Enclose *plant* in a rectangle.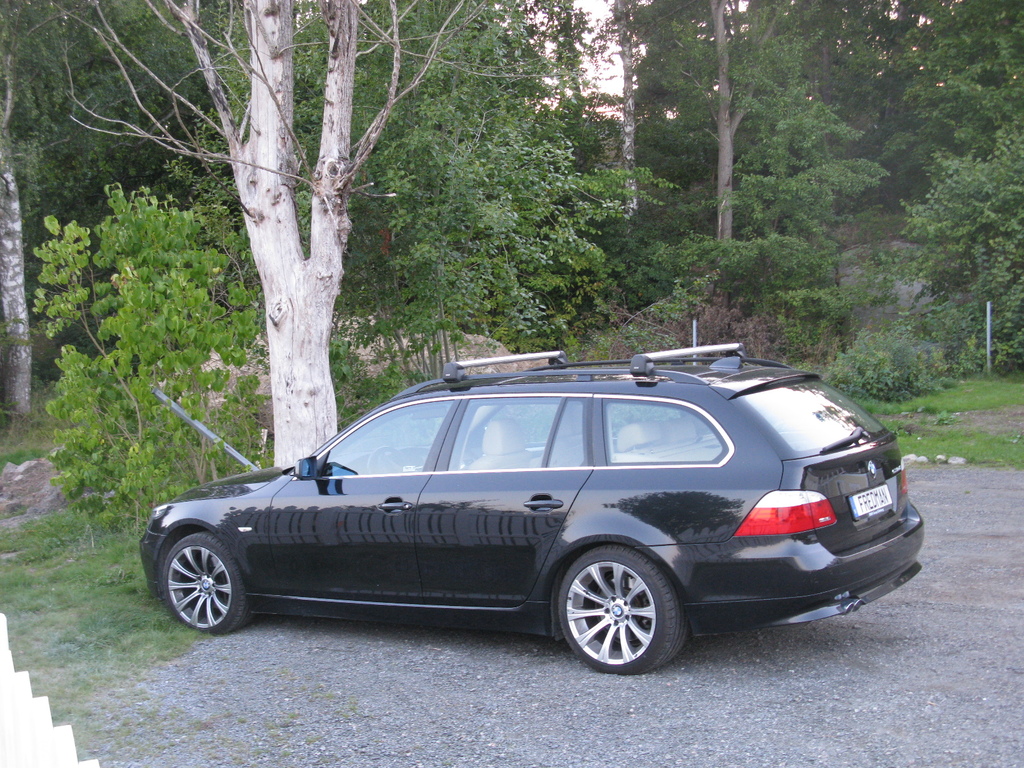
box=[817, 322, 970, 408].
